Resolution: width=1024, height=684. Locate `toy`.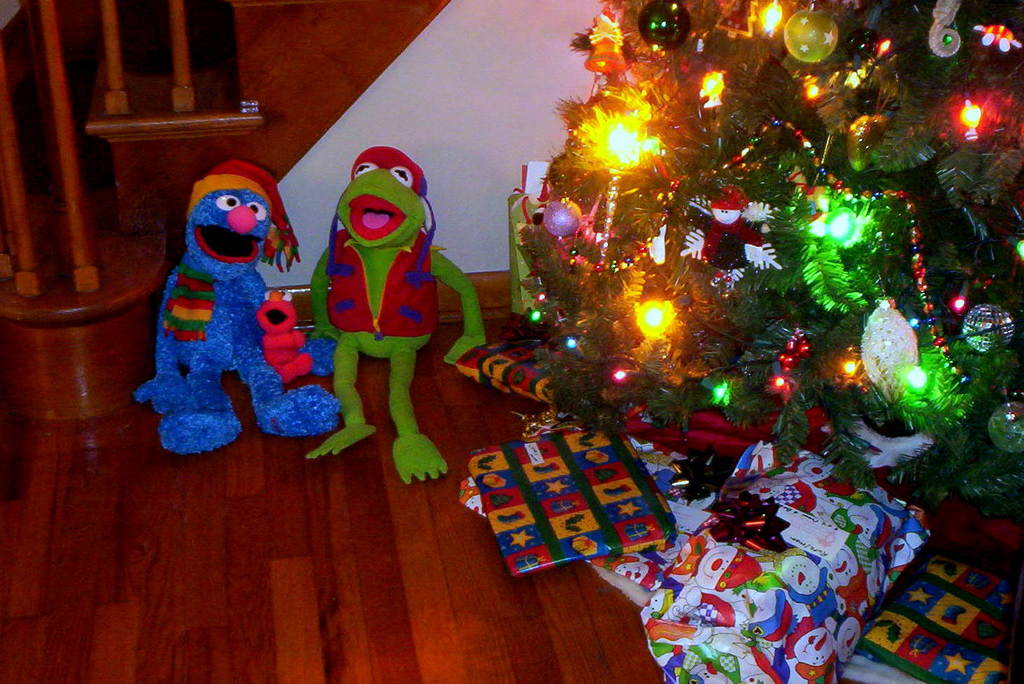
[308, 142, 490, 489].
